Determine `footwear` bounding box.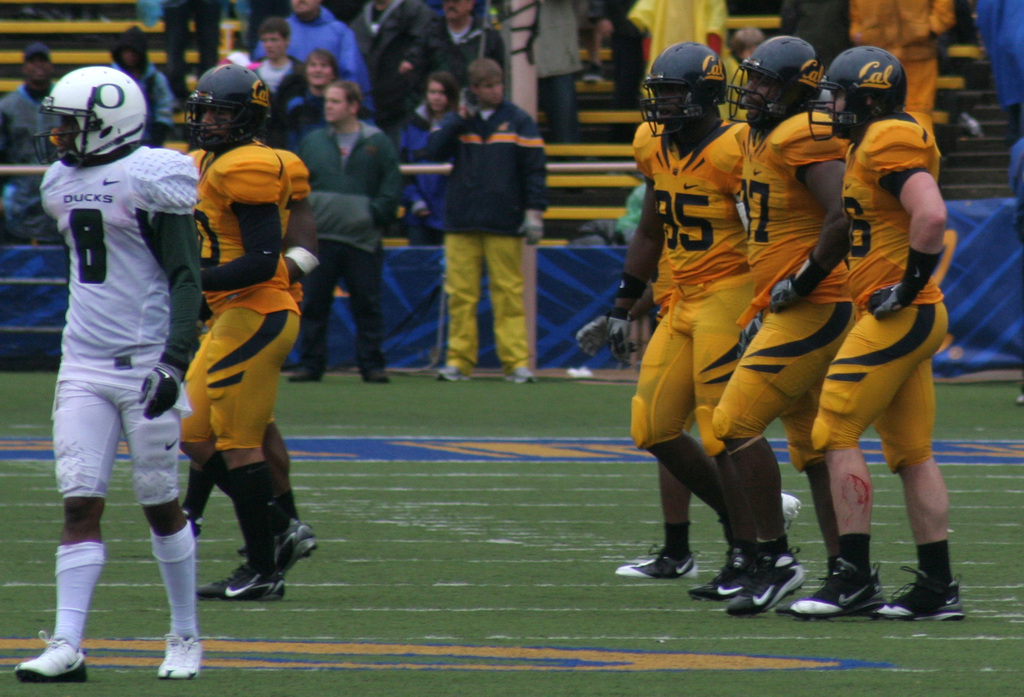
Determined: crop(614, 547, 698, 584).
